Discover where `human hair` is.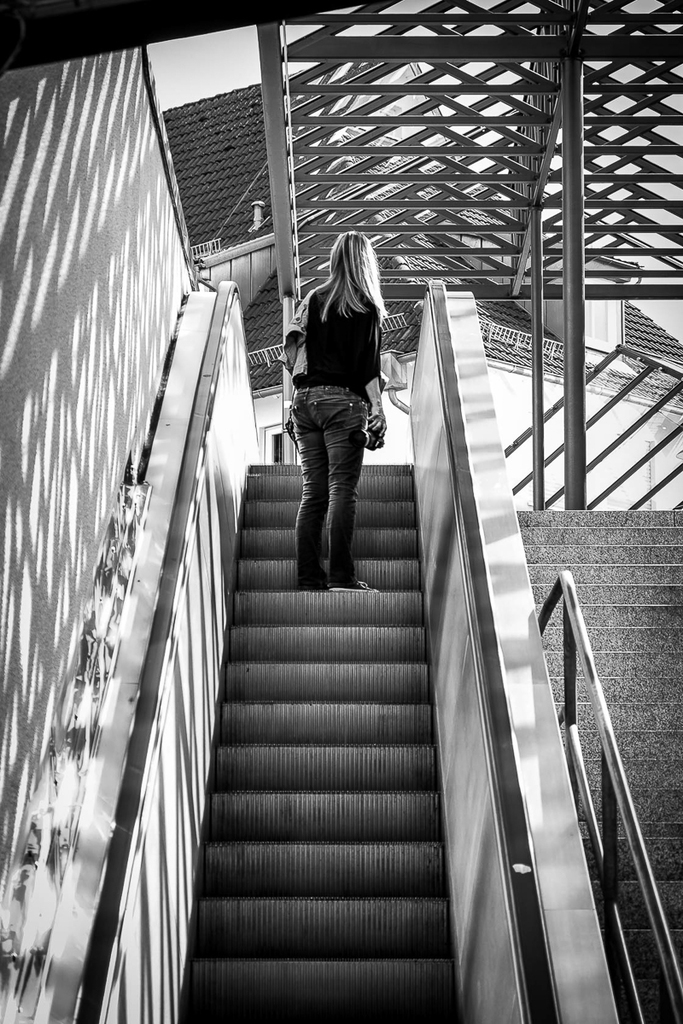
Discovered at [left=313, top=237, right=391, bottom=329].
